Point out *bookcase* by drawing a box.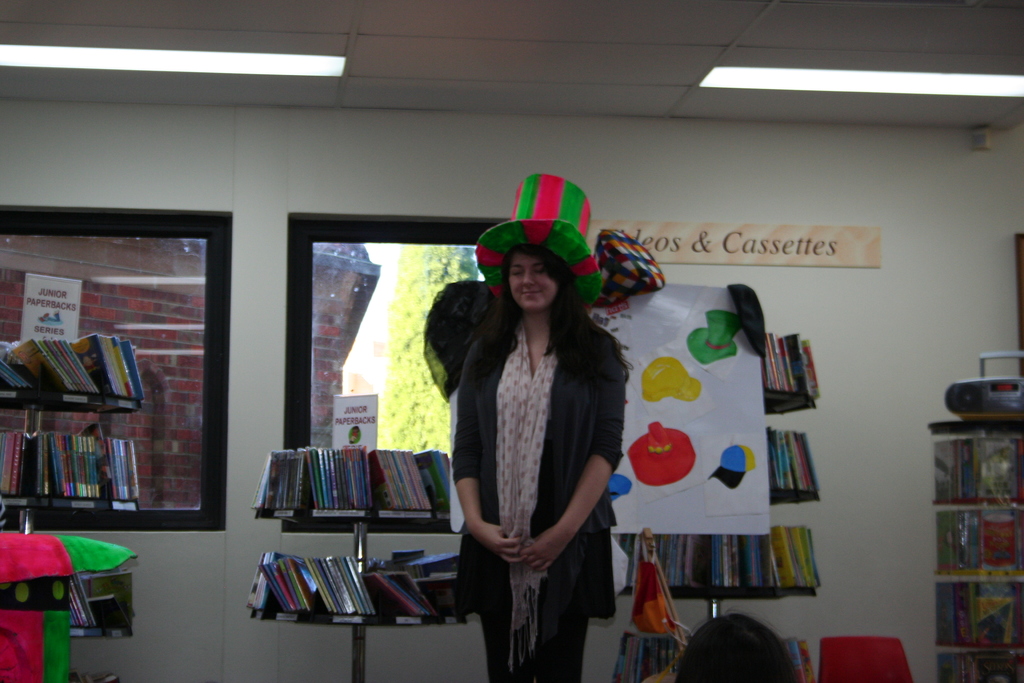
box(610, 329, 838, 629).
